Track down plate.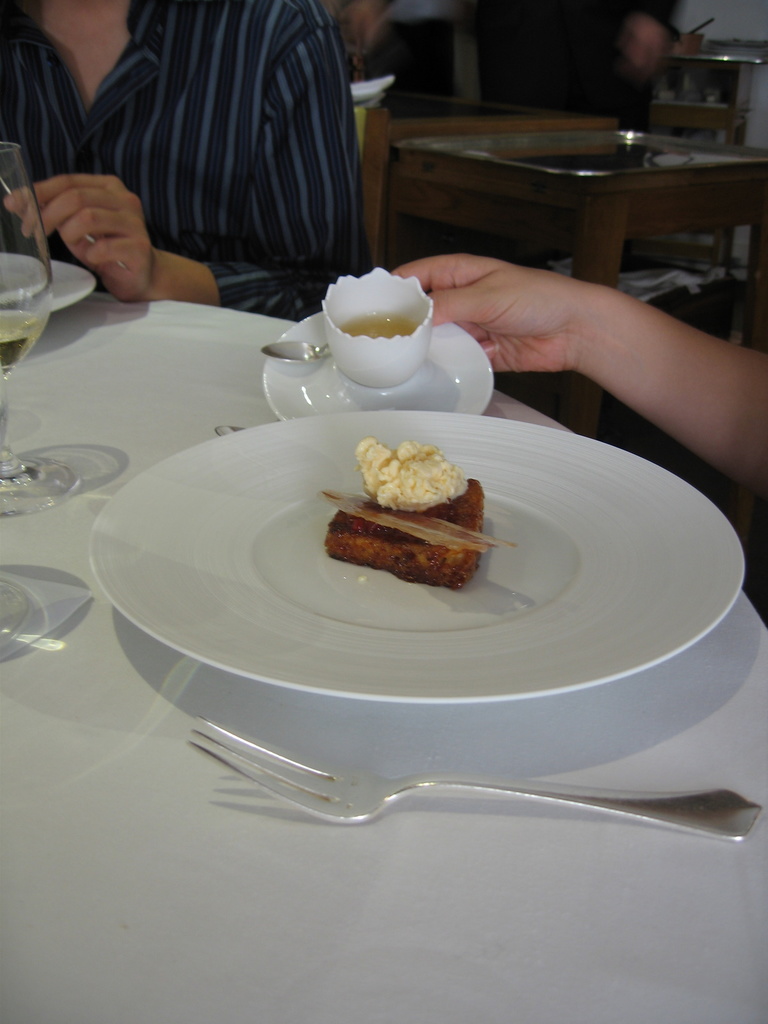
Tracked to 0:252:99:321.
